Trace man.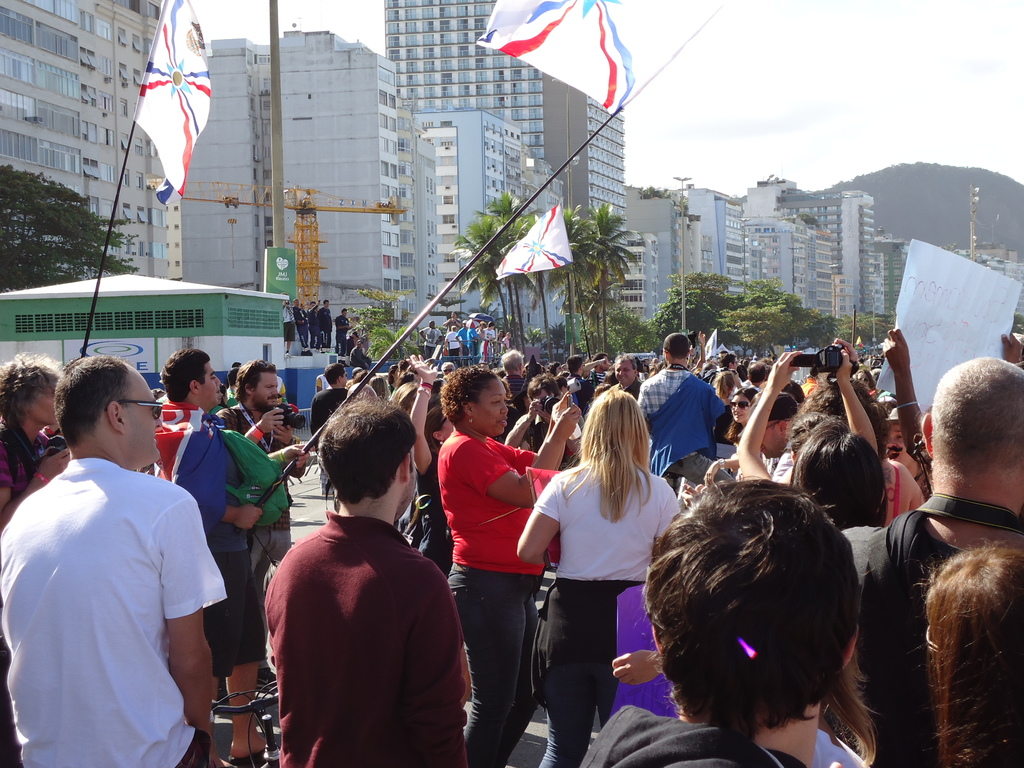
Traced to BBox(14, 342, 235, 755).
